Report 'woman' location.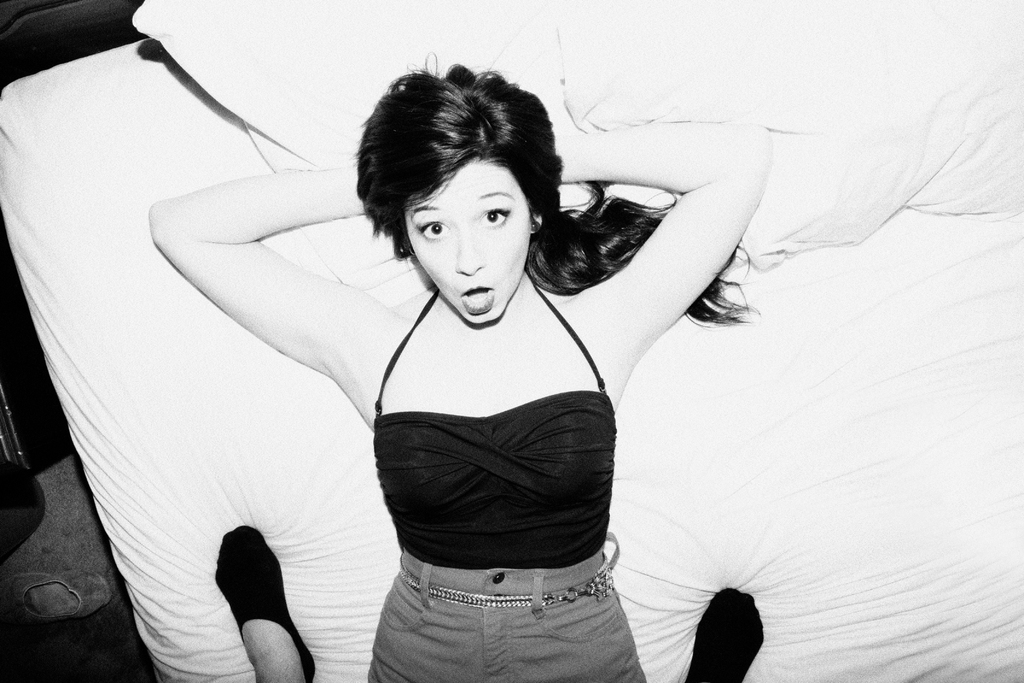
Report: bbox(144, 60, 760, 682).
